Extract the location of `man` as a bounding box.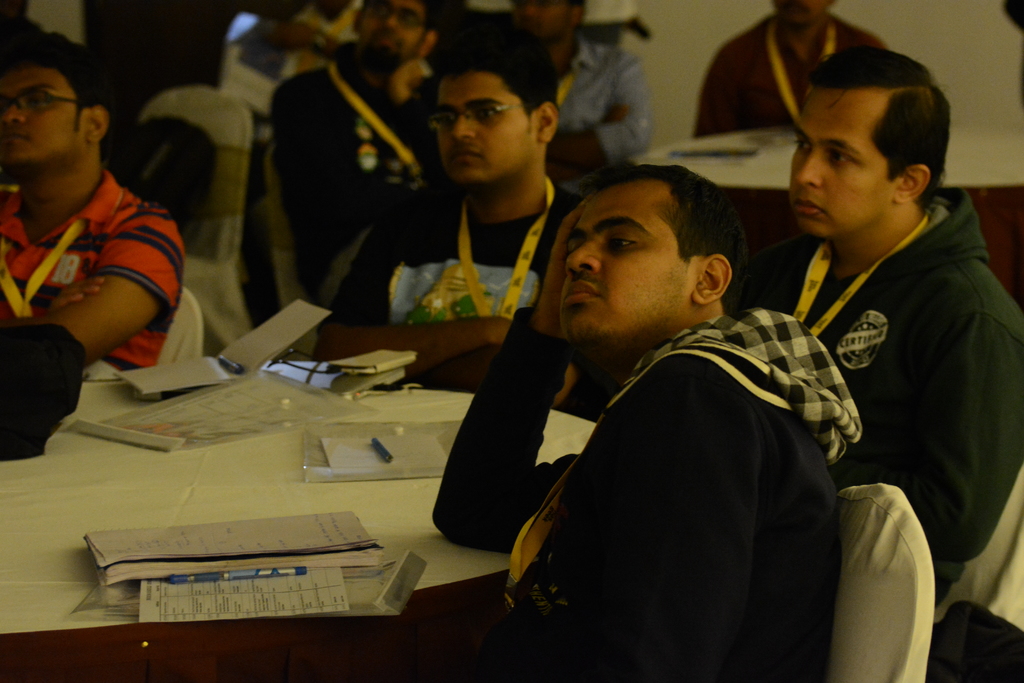
BBox(304, 27, 593, 425).
